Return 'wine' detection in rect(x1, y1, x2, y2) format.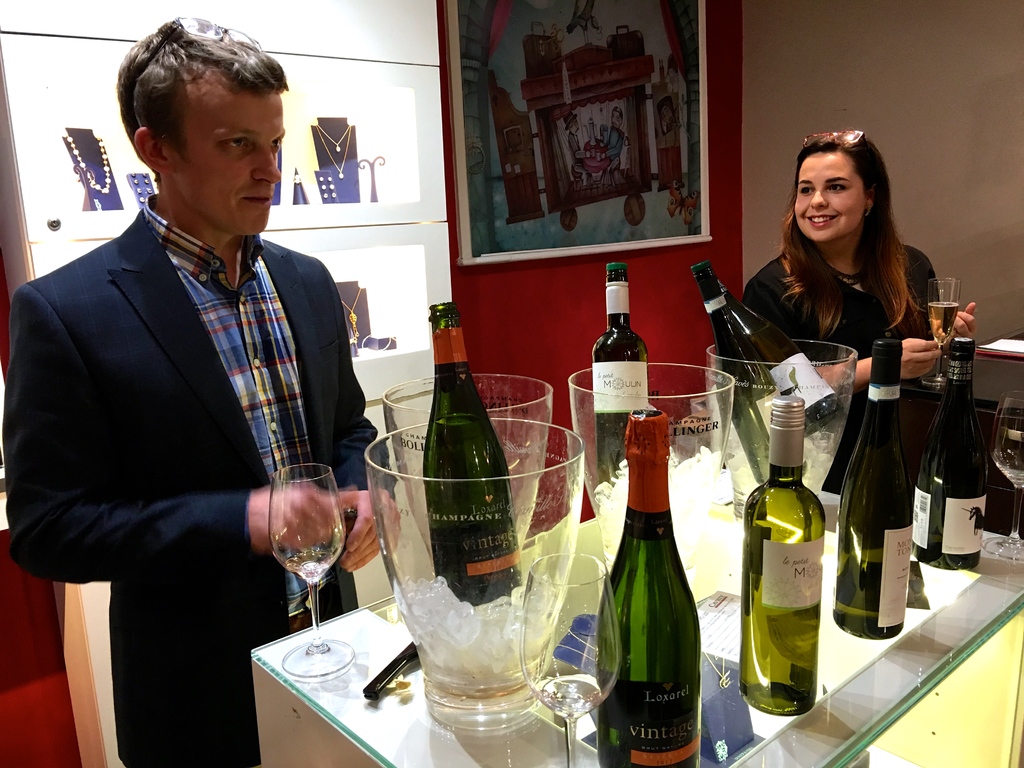
rect(598, 405, 699, 767).
